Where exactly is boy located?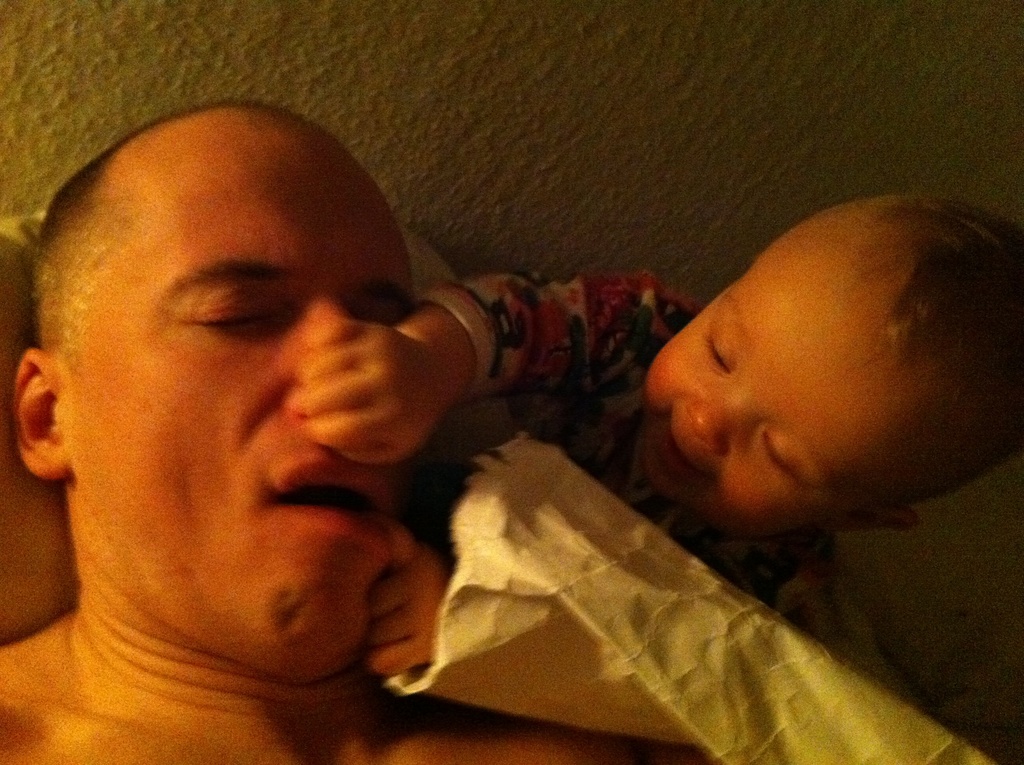
Its bounding box is BBox(292, 188, 1023, 685).
